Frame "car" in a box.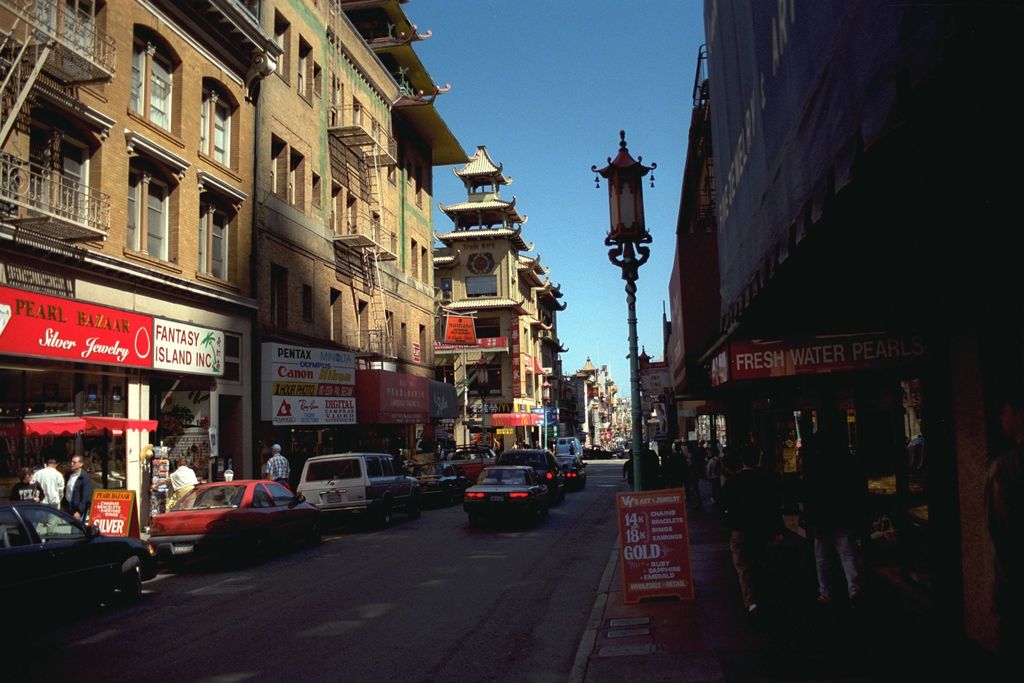
146 477 323 569.
